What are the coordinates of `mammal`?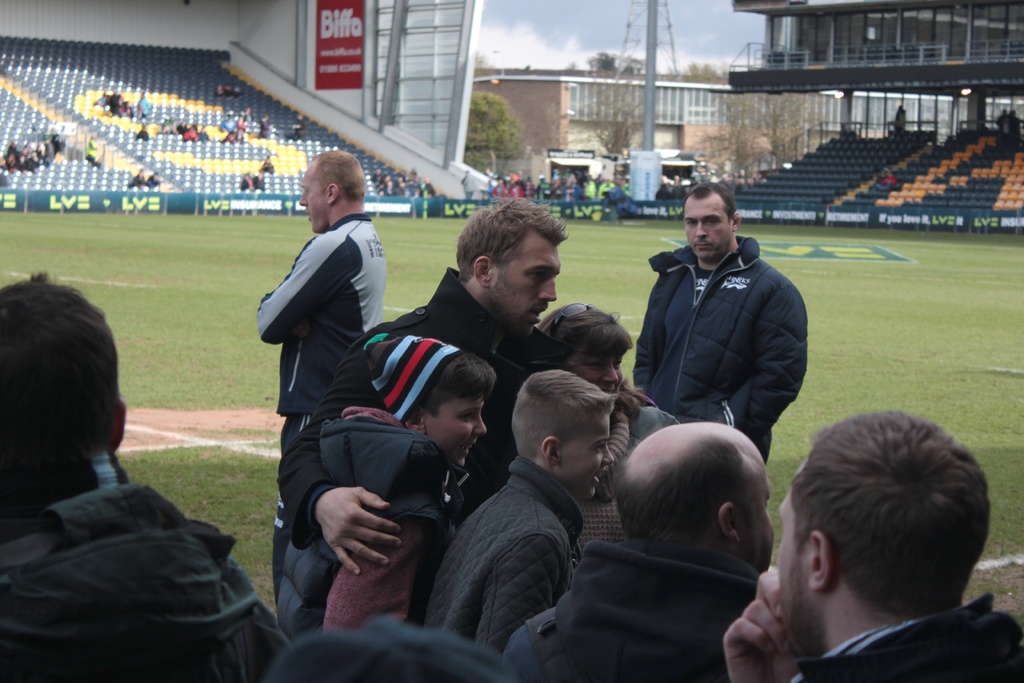
left=716, top=408, right=1014, bottom=677.
